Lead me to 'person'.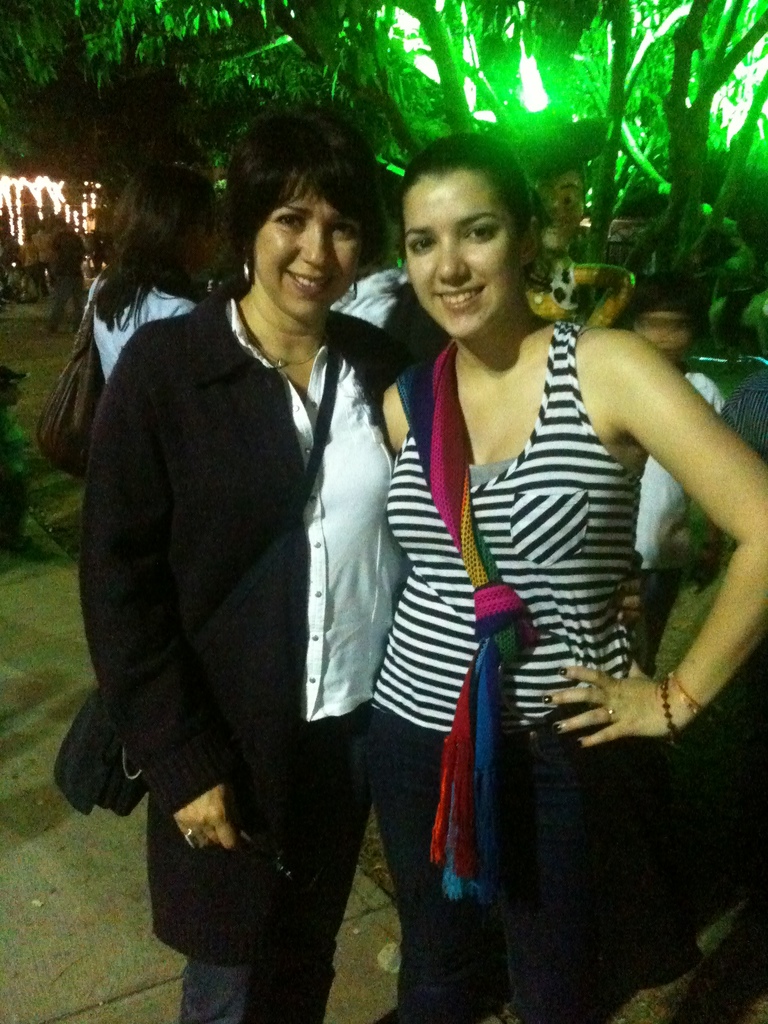
Lead to 82/109/413/1019.
